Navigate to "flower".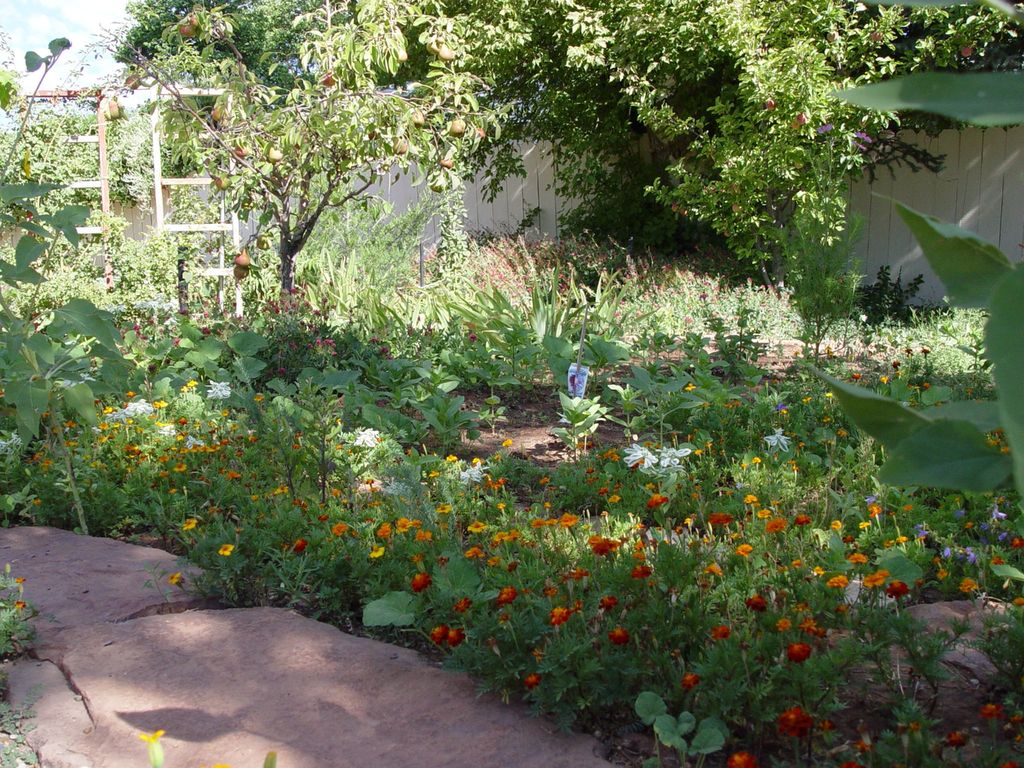
Navigation target: (410,570,431,590).
